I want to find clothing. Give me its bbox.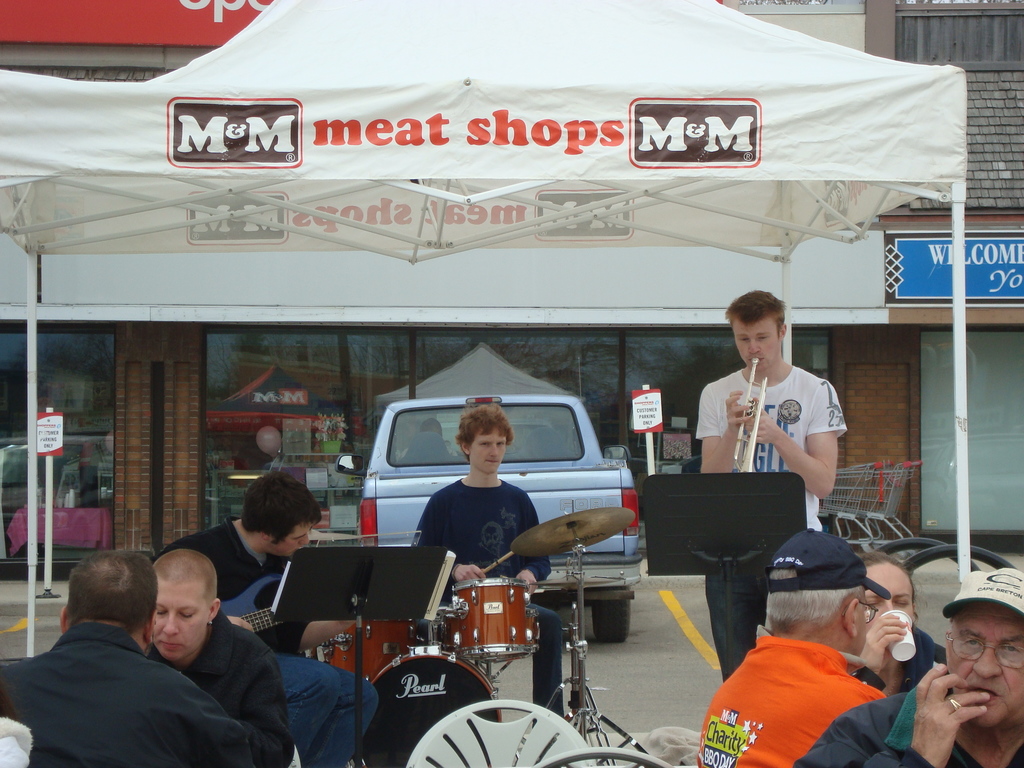
l=874, t=632, r=943, b=692.
